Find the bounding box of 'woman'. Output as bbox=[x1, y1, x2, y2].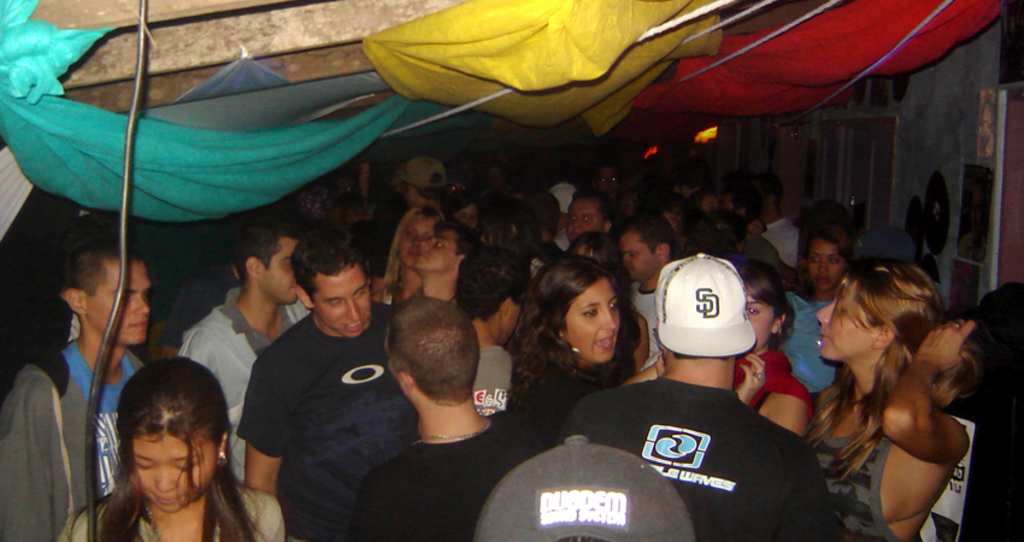
bbox=[371, 205, 442, 306].
